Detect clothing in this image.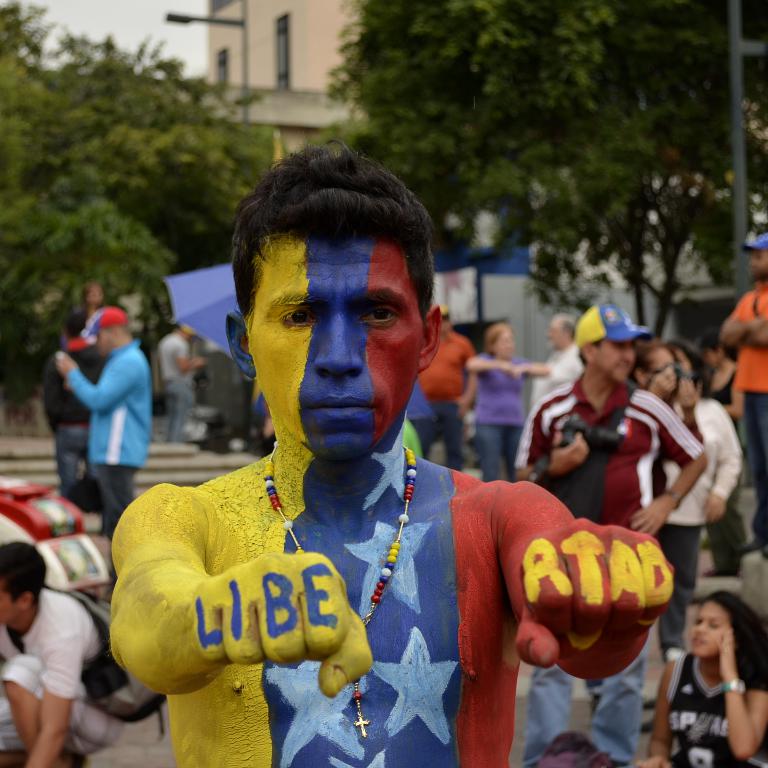
Detection: pyautogui.locateOnScreen(726, 282, 767, 488).
